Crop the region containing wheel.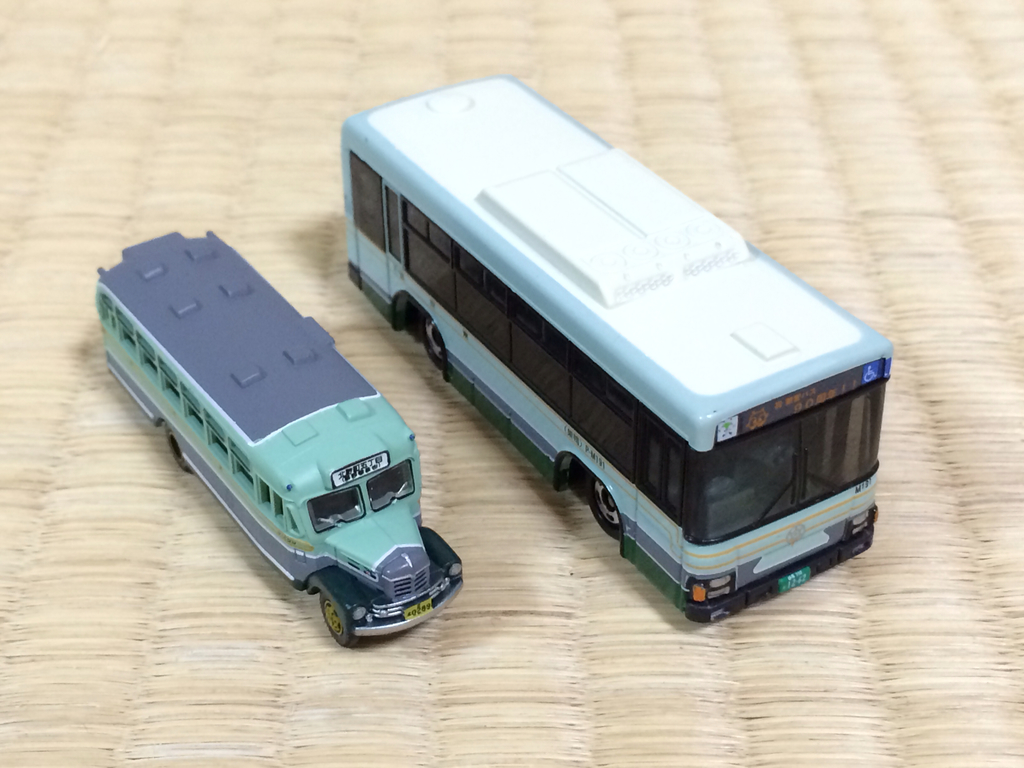
Crop region: BBox(587, 471, 624, 543).
